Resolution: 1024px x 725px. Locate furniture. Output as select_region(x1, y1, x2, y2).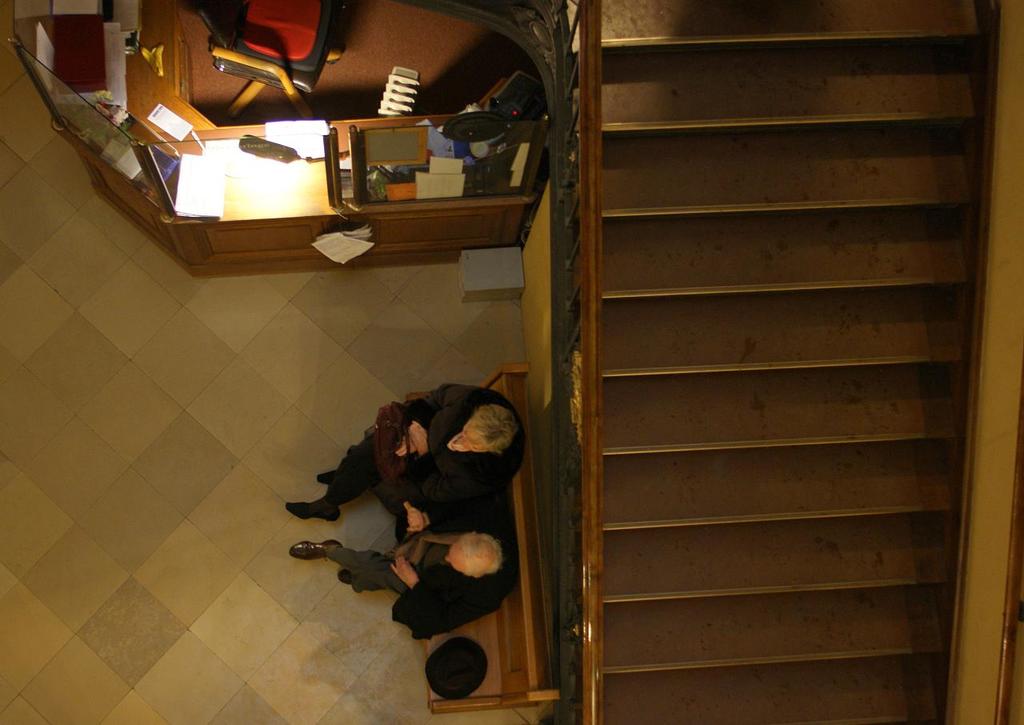
select_region(462, 246, 521, 308).
